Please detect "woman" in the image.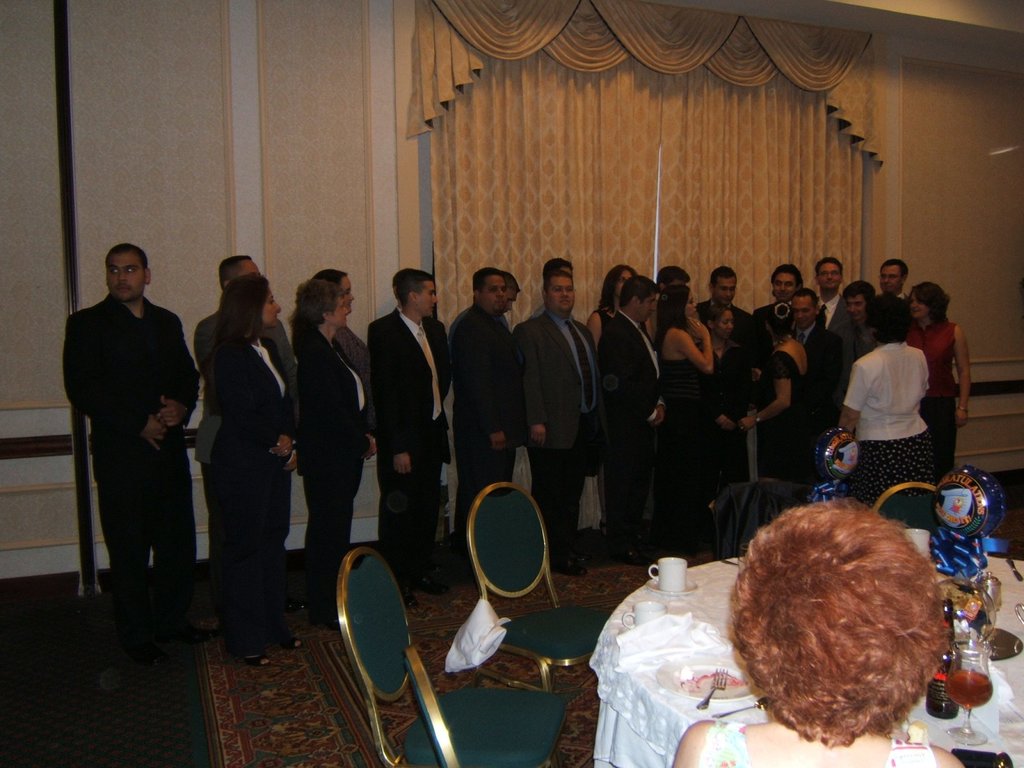
[left=585, top=264, right=646, bottom=543].
